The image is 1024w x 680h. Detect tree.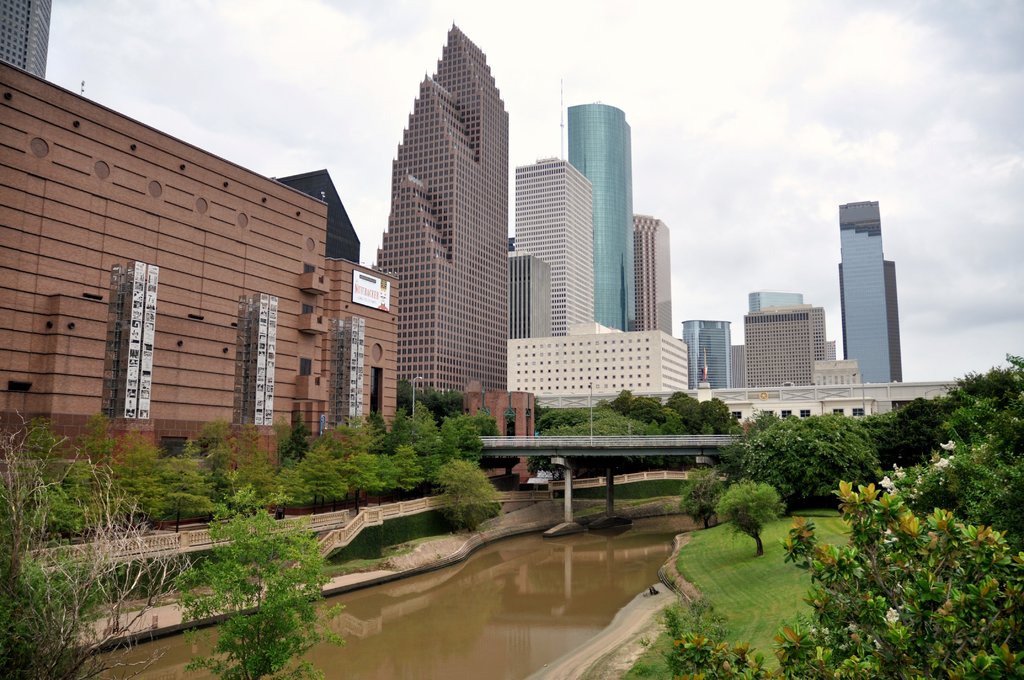
Detection: 181/478/331/653.
